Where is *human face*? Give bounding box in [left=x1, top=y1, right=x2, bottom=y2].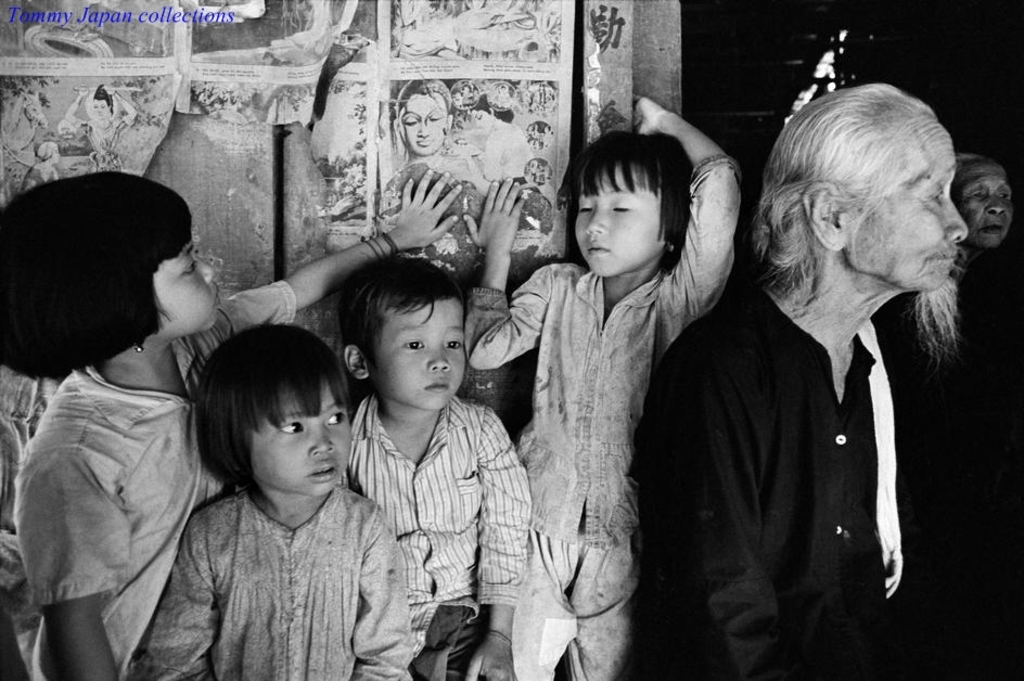
[left=156, top=234, right=223, bottom=337].
